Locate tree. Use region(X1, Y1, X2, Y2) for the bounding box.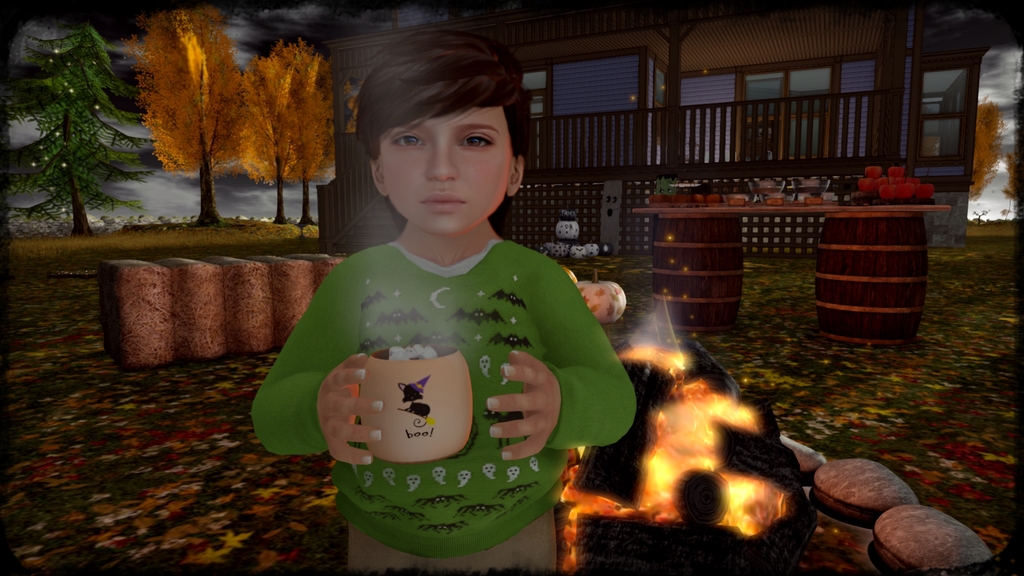
region(235, 41, 358, 227).
